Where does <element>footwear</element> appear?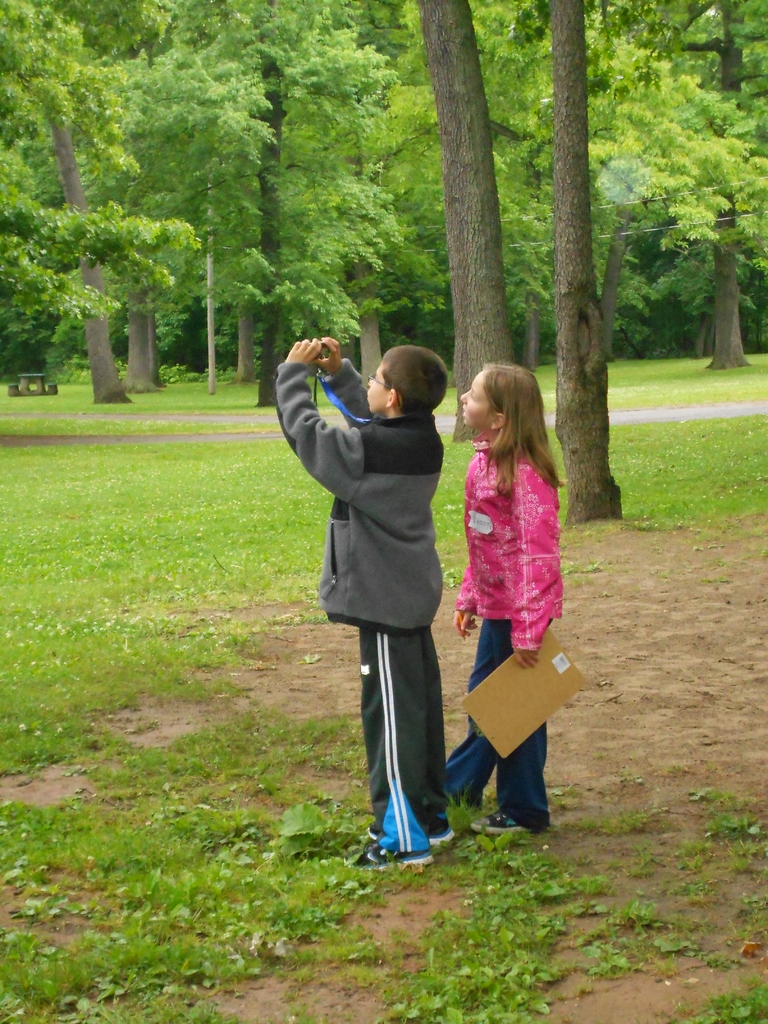
Appears at rect(425, 787, 481, 816).
